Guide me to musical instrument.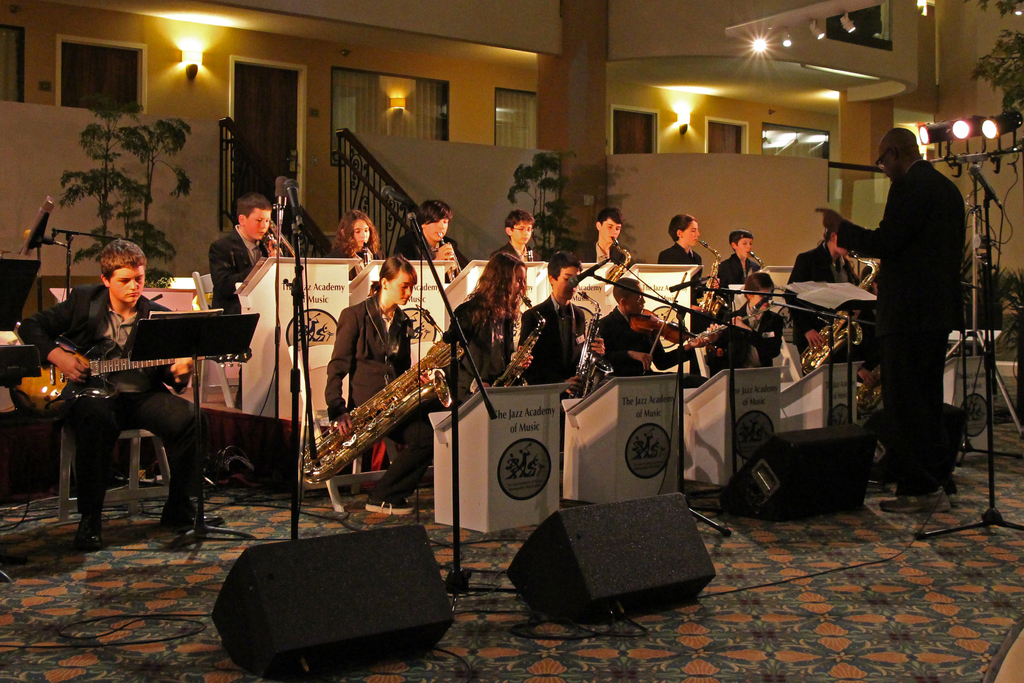
Guidance: (left=563, top=289, right=607, bottom=404).
